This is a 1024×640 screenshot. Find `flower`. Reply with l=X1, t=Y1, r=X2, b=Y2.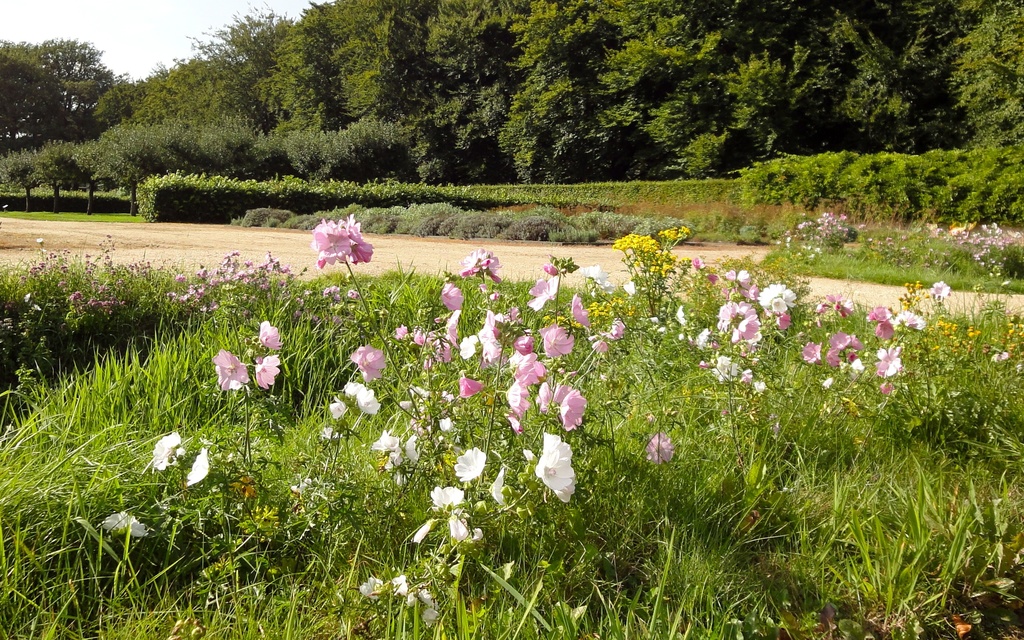
l=689, t=256, r=707, b=268.
